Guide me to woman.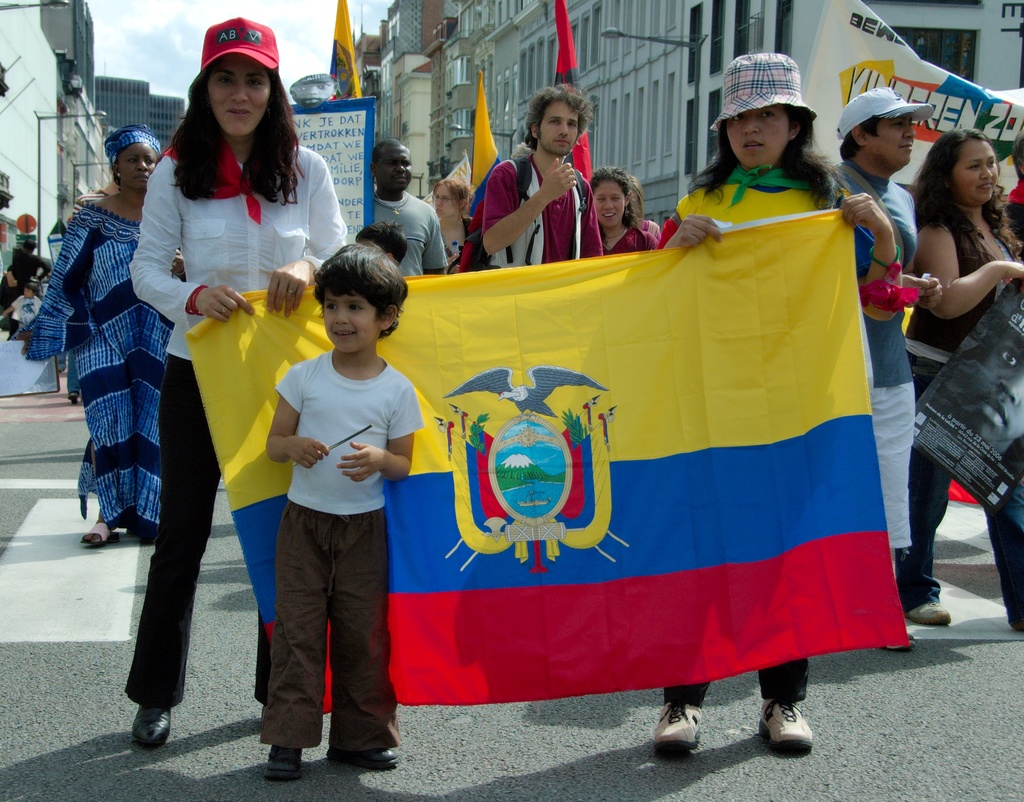
Guidance: (x1=8, y1=119, x2=186, y2=545).
